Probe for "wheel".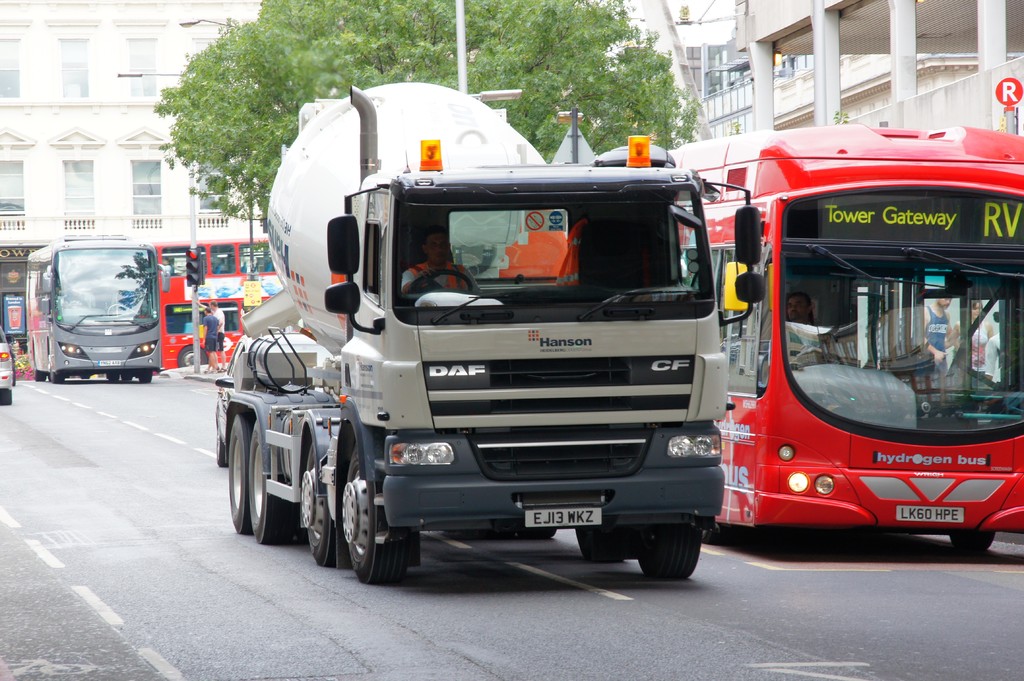
Probe result: [405, 266, 479, 295].
